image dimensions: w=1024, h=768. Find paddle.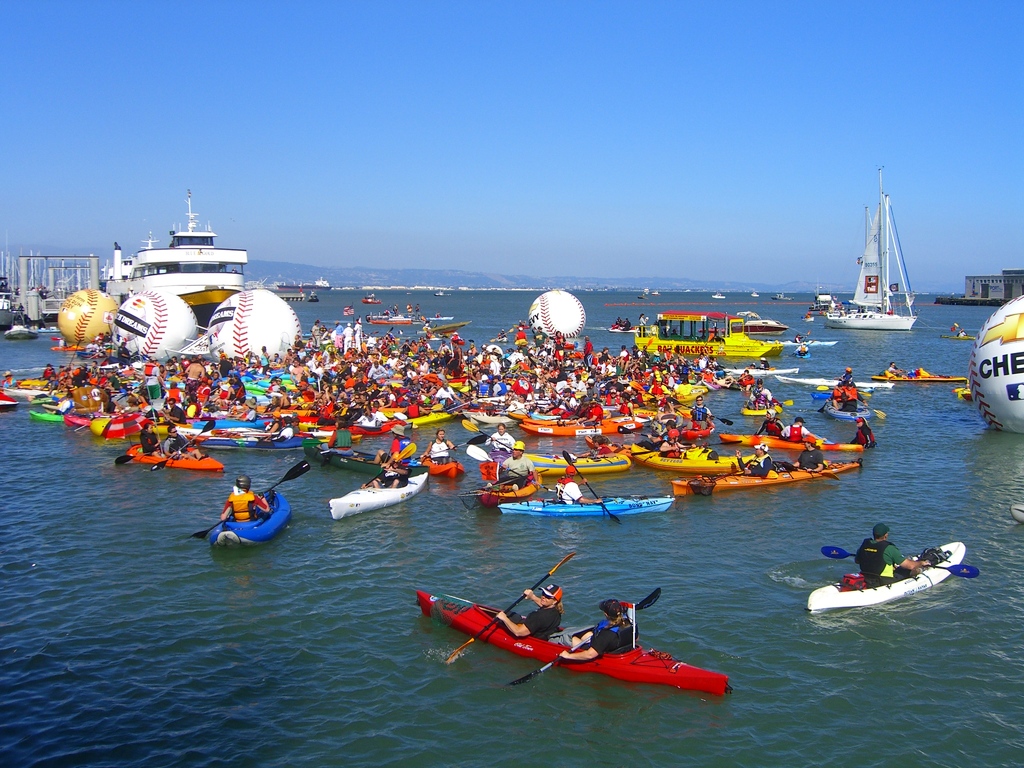
[left=115, top=378, right=148, bottom=403].
